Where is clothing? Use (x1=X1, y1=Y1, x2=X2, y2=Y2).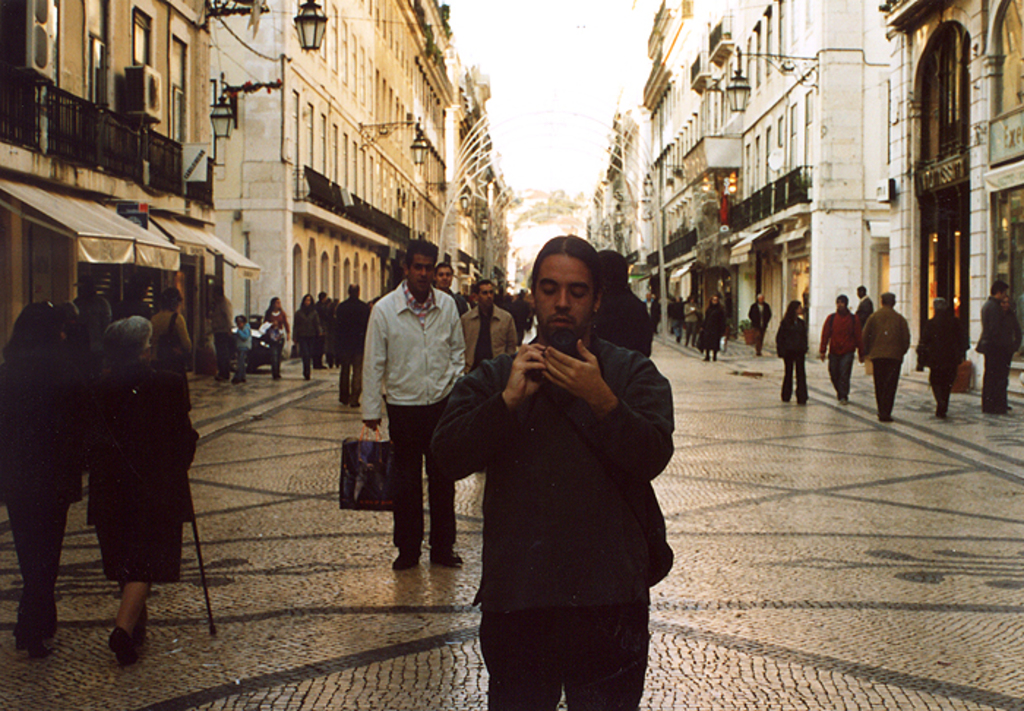
(x1=910, y1=296, x2=996, y2=424).
